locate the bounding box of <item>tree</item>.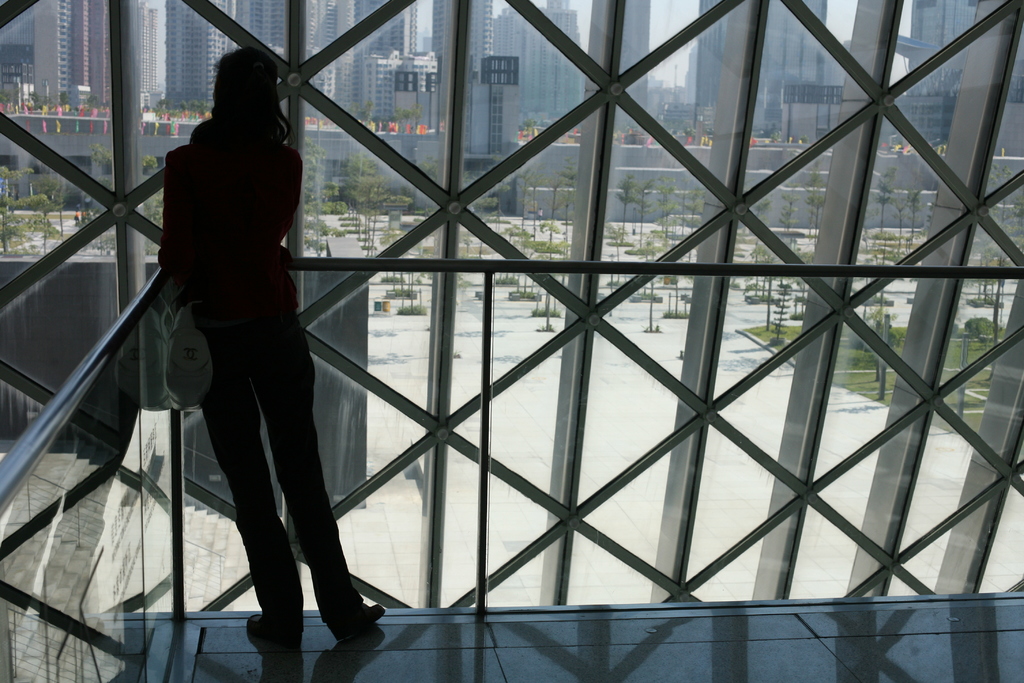
Bounding box: {"x1": 491, "y1": 168, "x2": 512, "y2": 220}.
